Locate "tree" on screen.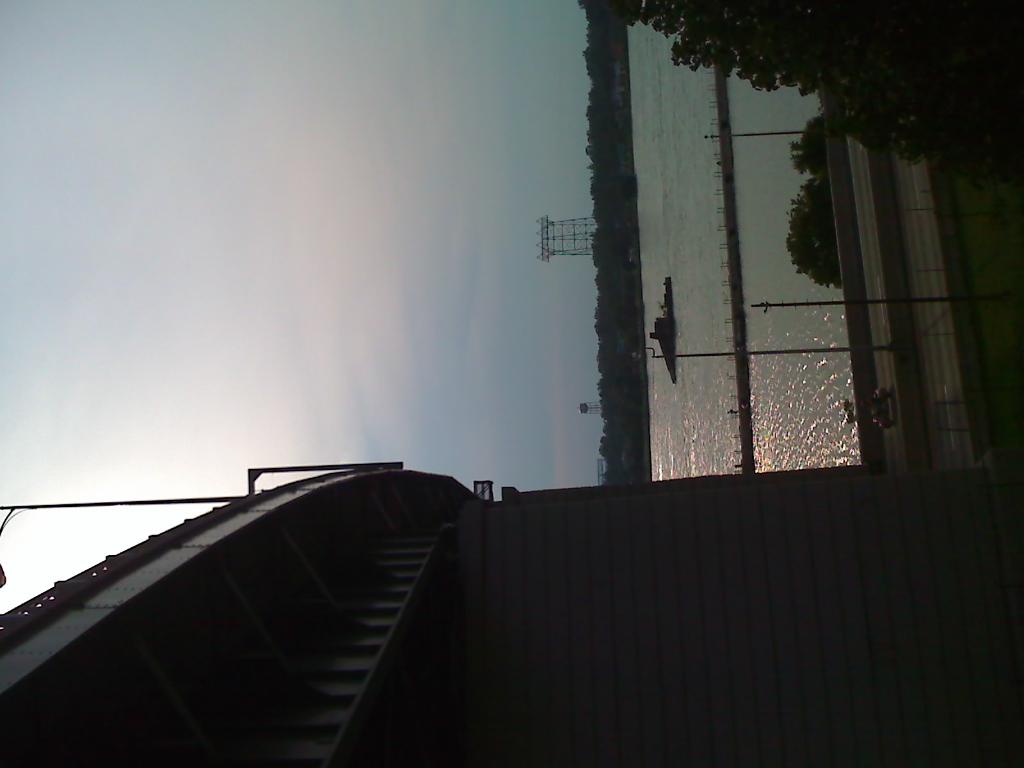
On screen at {"x1": 788, "y1": 174, "x2": 838, "y2": 293}.
